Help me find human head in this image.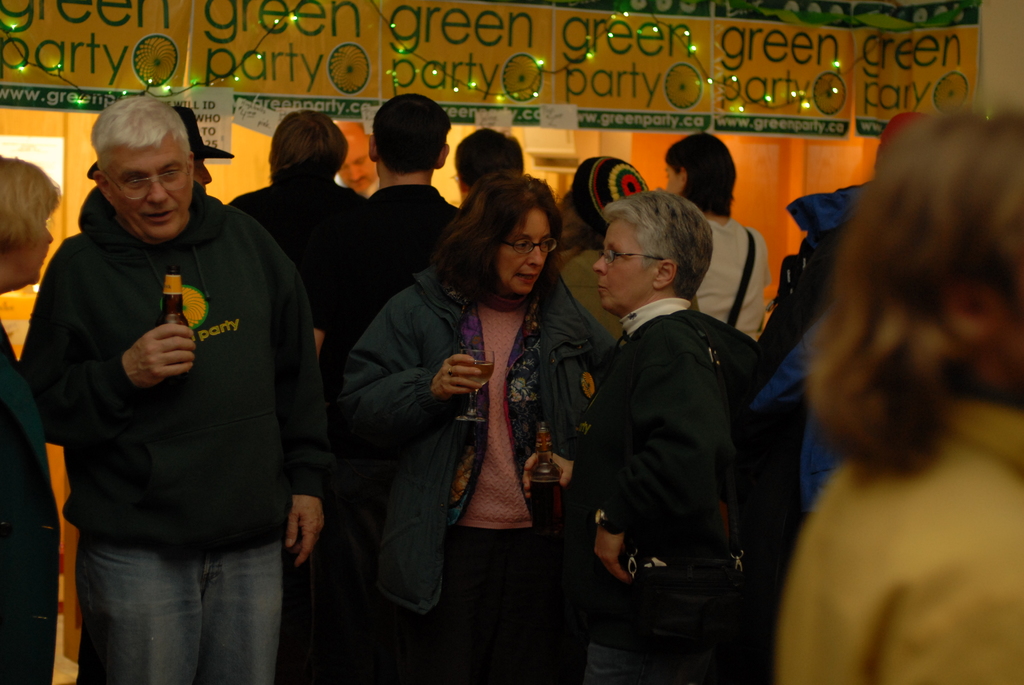
Found it: {"x1": 369, "y1": 91, "x2": 452, "y2": 179}.
